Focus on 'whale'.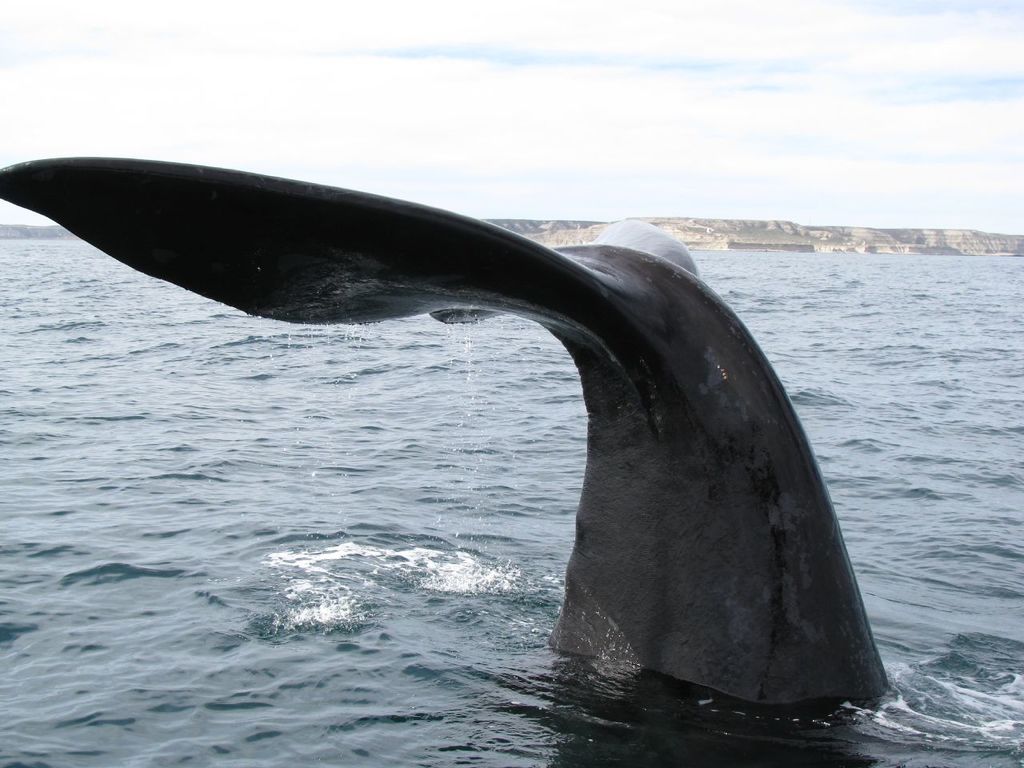
Focused at [x1=0, y1=149, x2=899, y2=687].
